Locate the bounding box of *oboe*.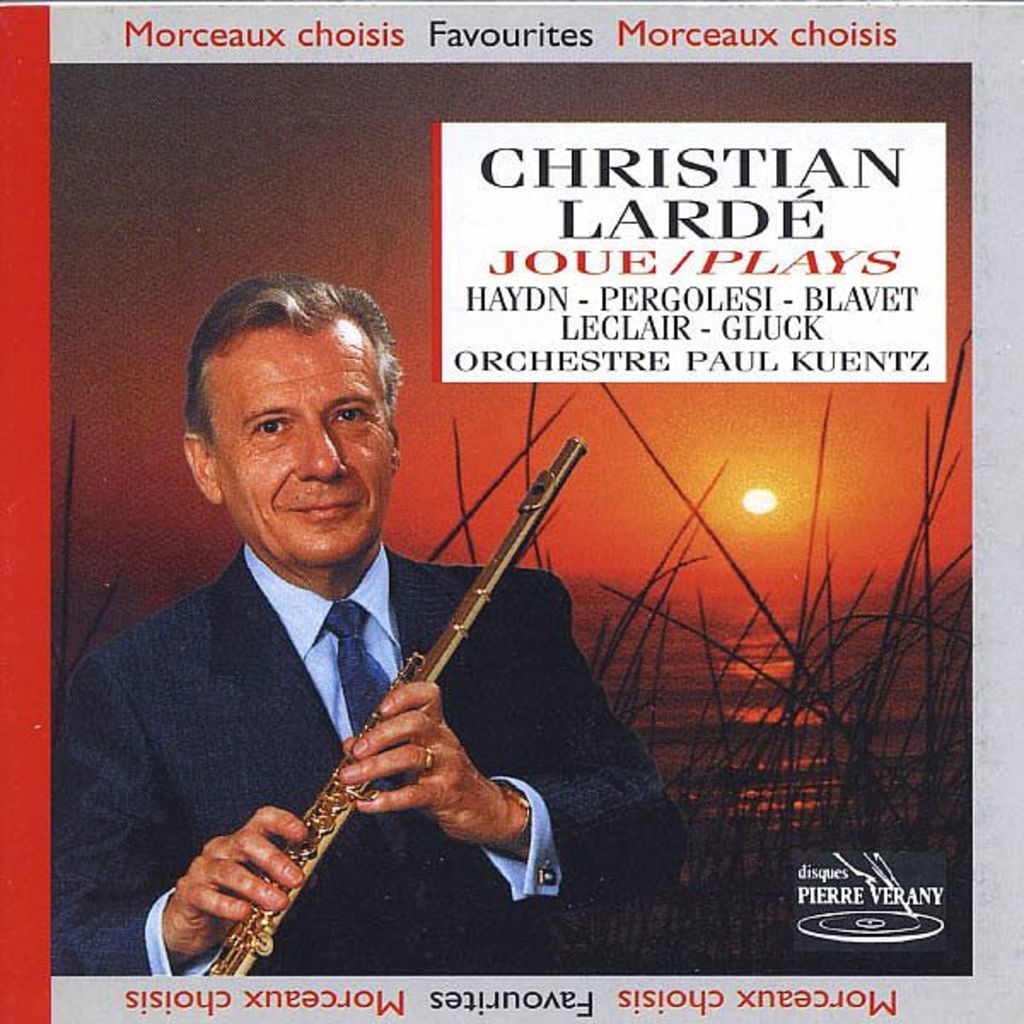
Bounding box: [x1=217, y1=492, x2=517, y2=940].
